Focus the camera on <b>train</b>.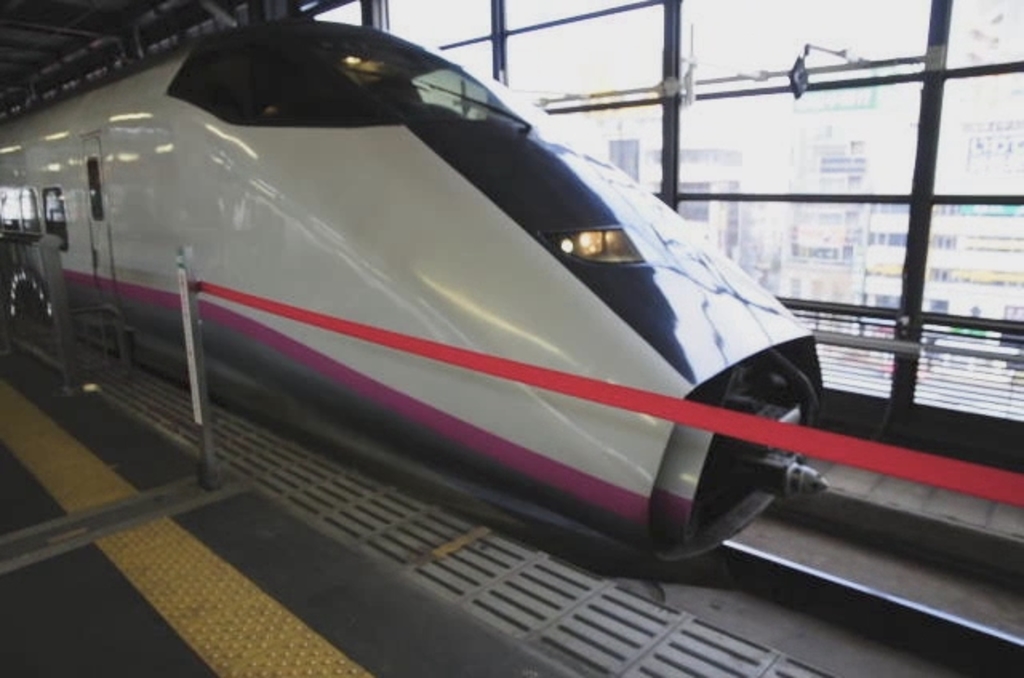
Focus region: detection(0, 18, 829, 566).
